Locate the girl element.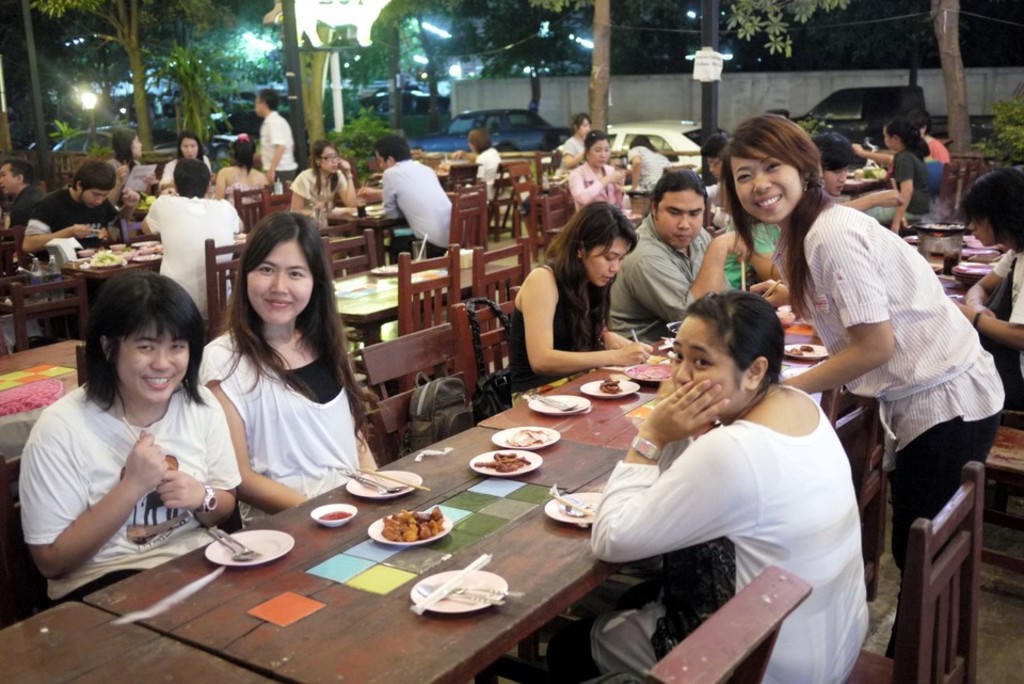
Element bbox: 950, 166, 1023, 393.
